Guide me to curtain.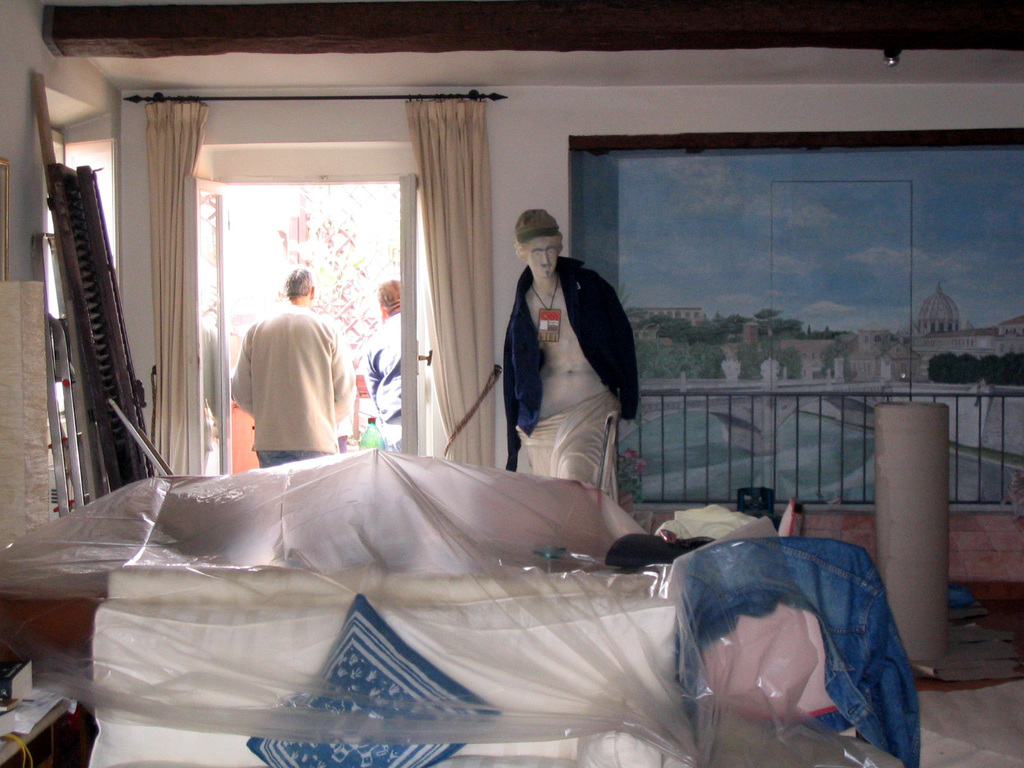
Guidance: [397, 95, 489, 471].
